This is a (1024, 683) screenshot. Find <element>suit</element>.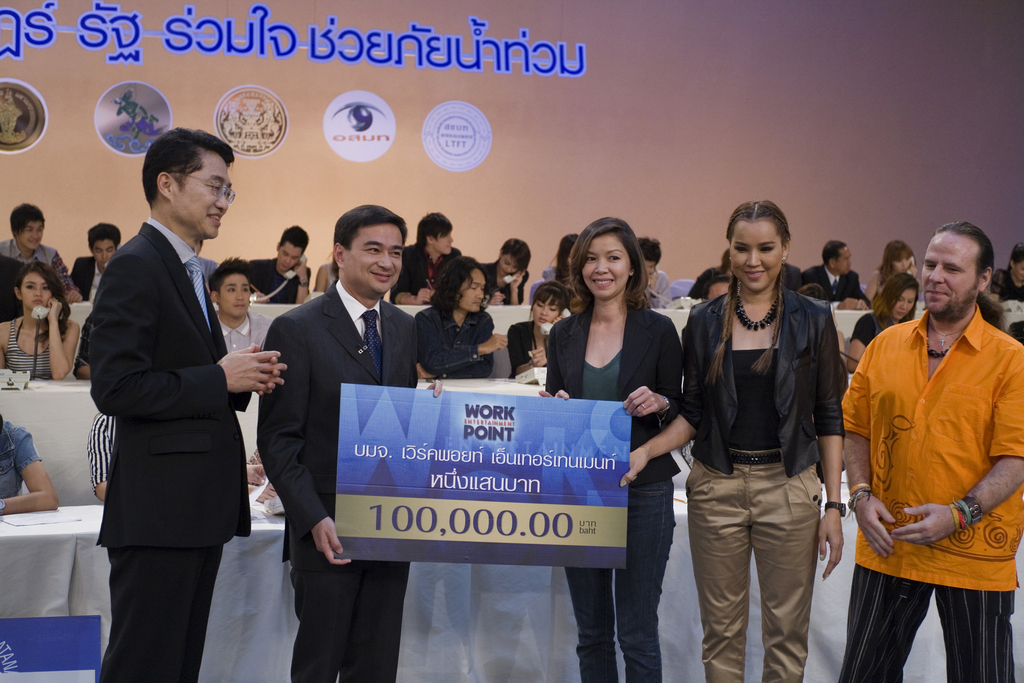
Bounding box: <box>387,244,460,298</box>.
